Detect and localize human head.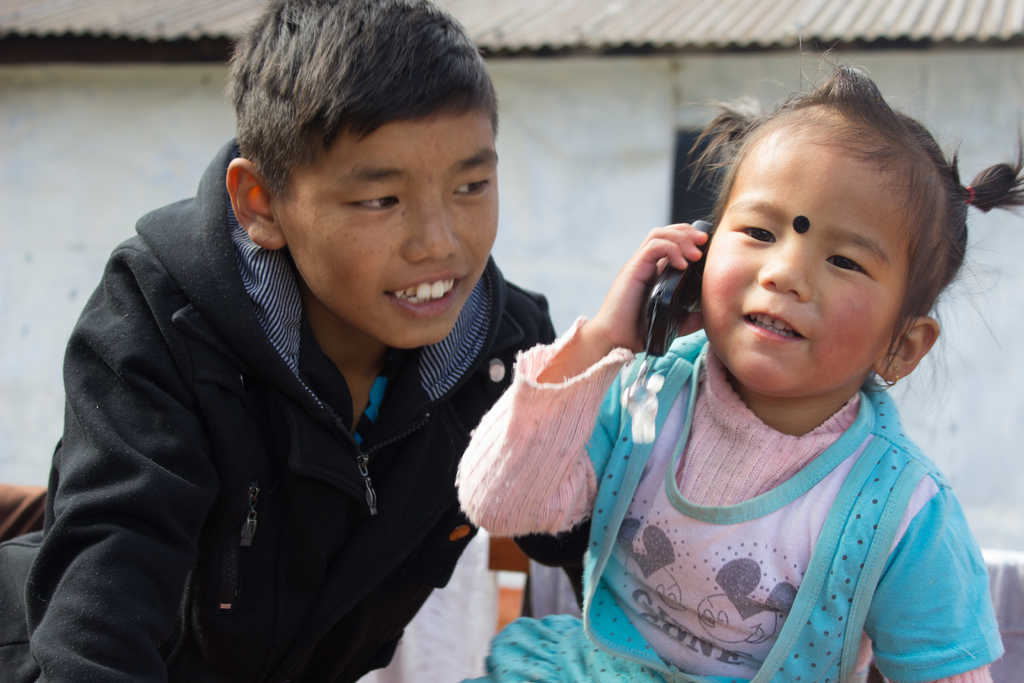
Localized at (left=696, top=76, right=957, bottom=403).
